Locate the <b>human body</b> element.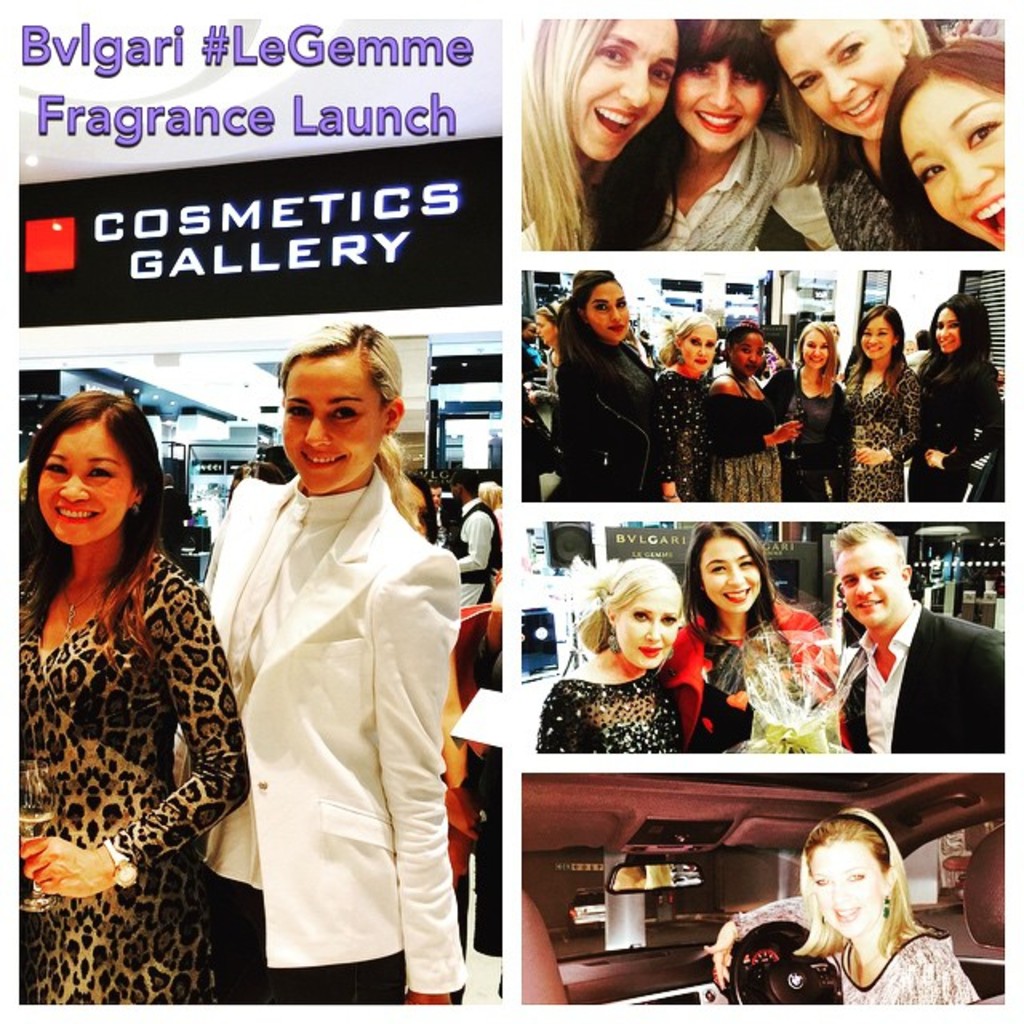
Element bbox: {"left": 718, "top": 894, "right": 973, "bottom": 1005}.
